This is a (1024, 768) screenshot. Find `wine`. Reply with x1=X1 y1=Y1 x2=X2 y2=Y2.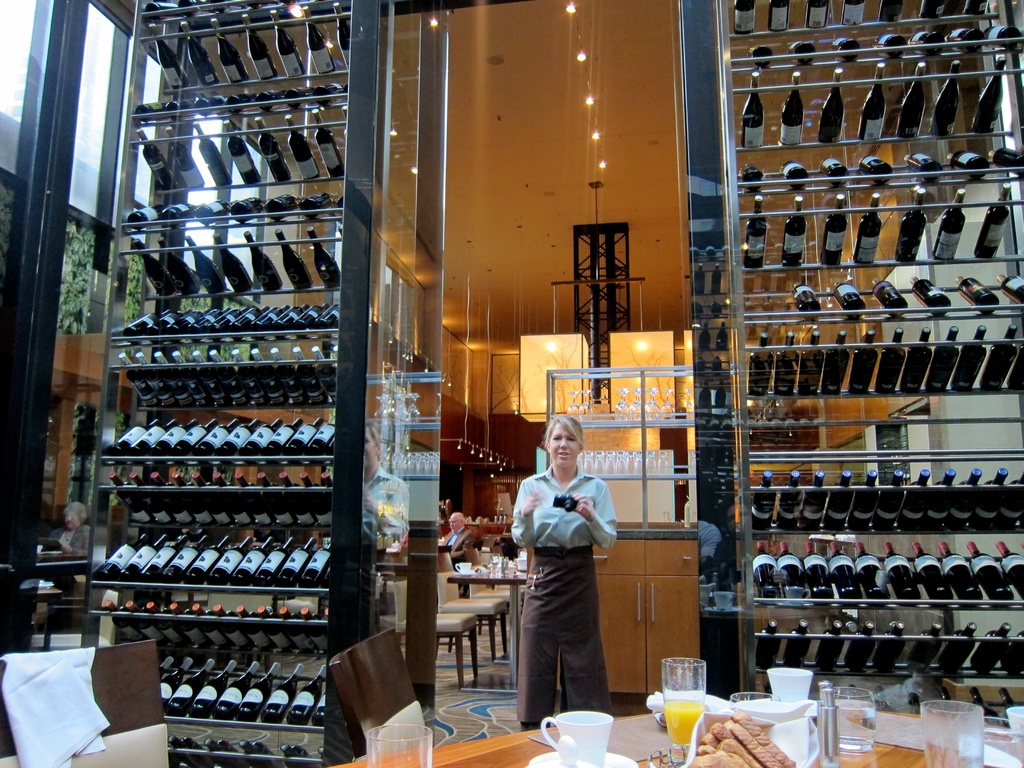
x1=755 y1=621 x2=779 y2=671.
